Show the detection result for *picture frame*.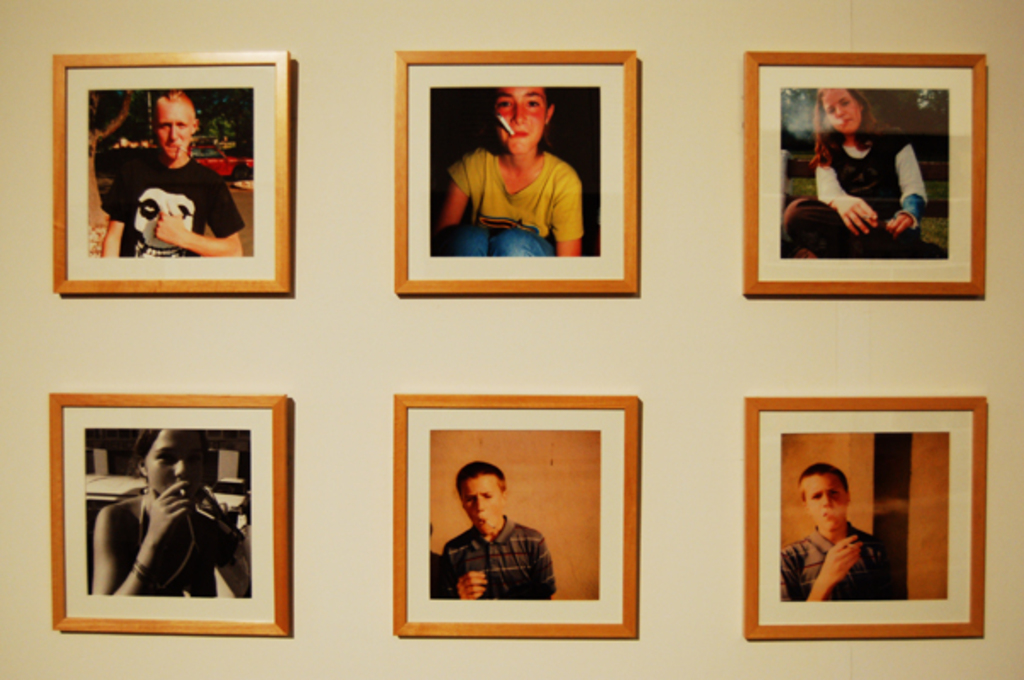
{"x1": 391, "y1": 46, "x2": 646, "y2": 296}.
